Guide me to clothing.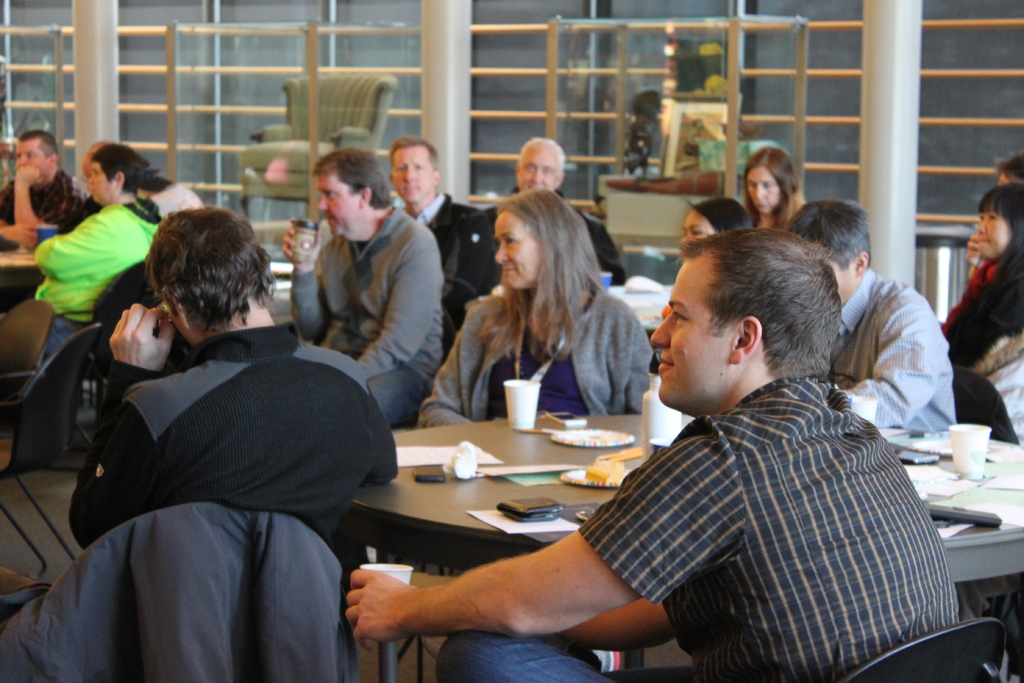
Guidance: crop(31, 199, 160, 368).
